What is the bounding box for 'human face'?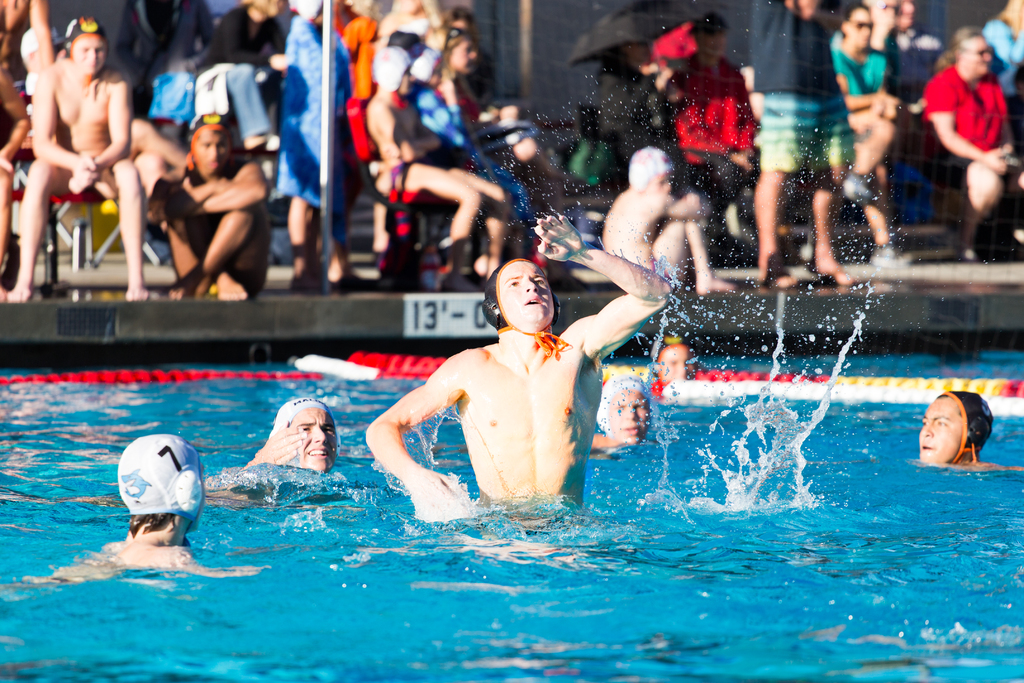
BBox(850, 12, 874, 49).
